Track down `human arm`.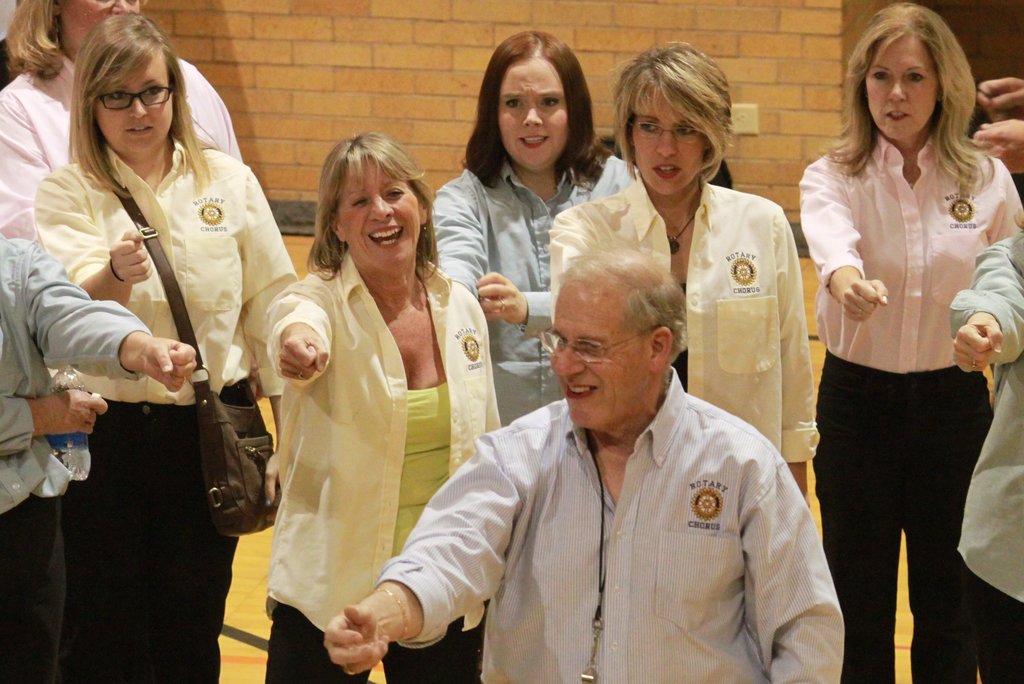
Tracked to <box>0,384,110,461</box>.
